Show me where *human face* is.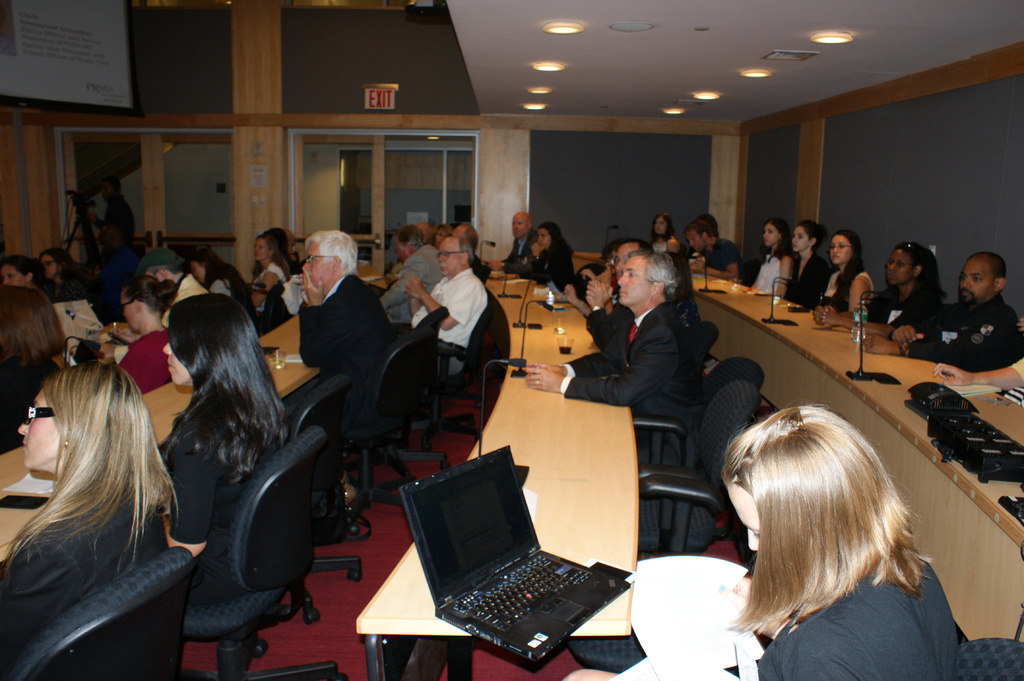
*human face* is at [left=790, top=226, right=808, bottom=250].
